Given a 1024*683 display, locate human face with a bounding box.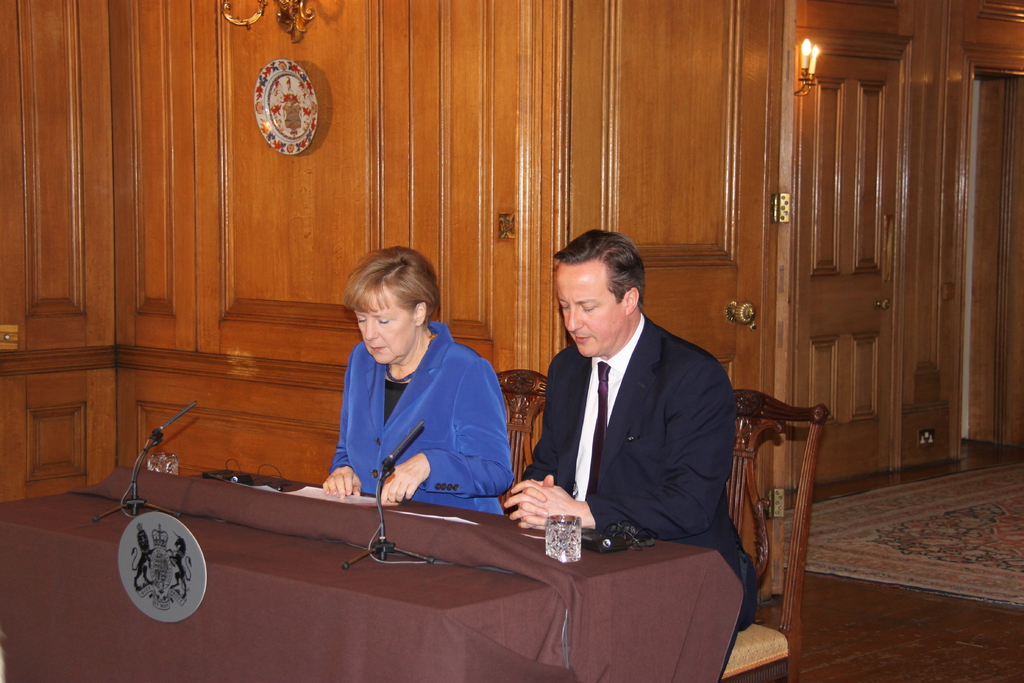
Located: bbox=[552, 265, 628, 358].
